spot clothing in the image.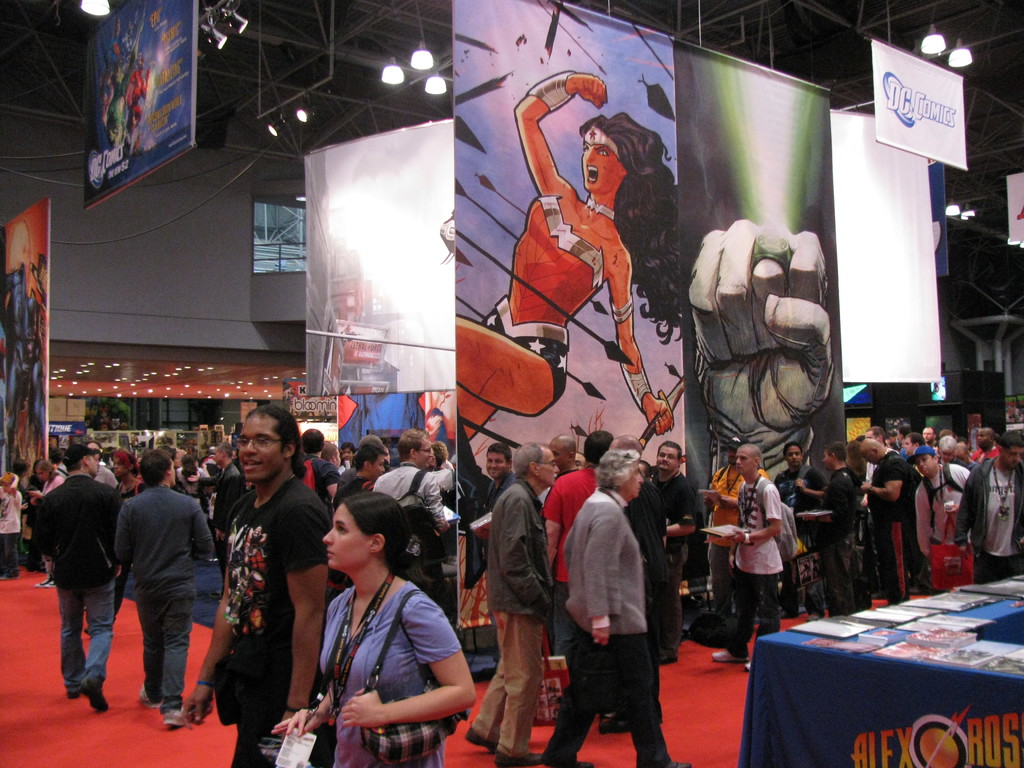
clothing found at l=725, t=474, r=780, b=654.
